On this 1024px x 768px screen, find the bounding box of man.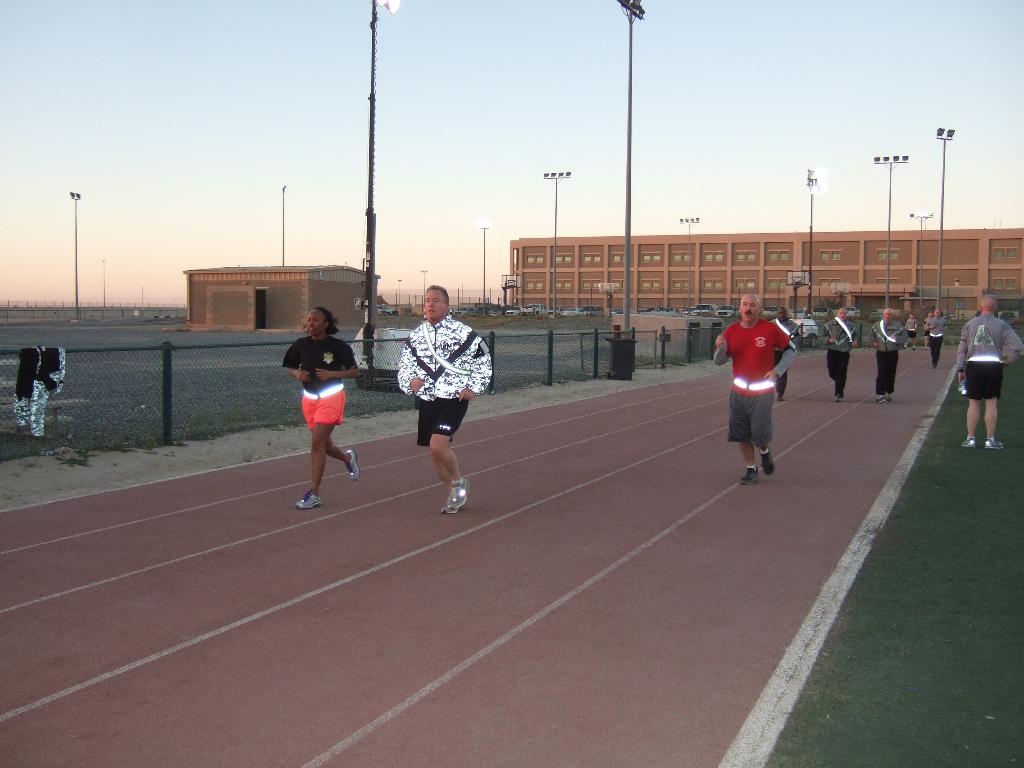
Bounding box: <box>817,305,860,399</box>.
